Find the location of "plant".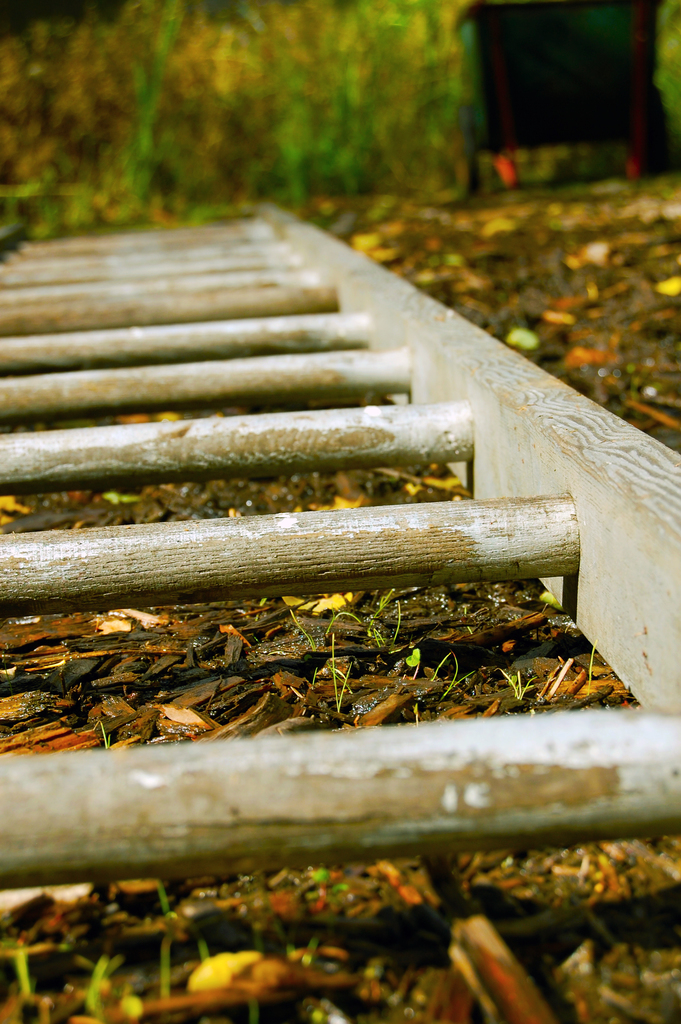
Location: 438, 650, 479, 703.
